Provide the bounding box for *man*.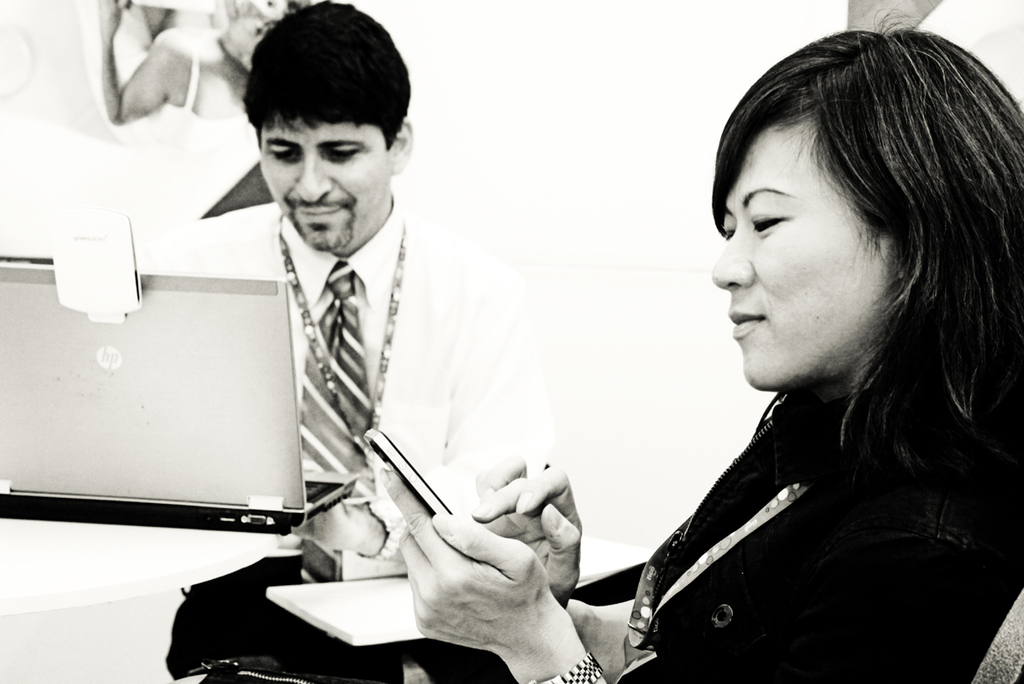
(114,40,601,650).
